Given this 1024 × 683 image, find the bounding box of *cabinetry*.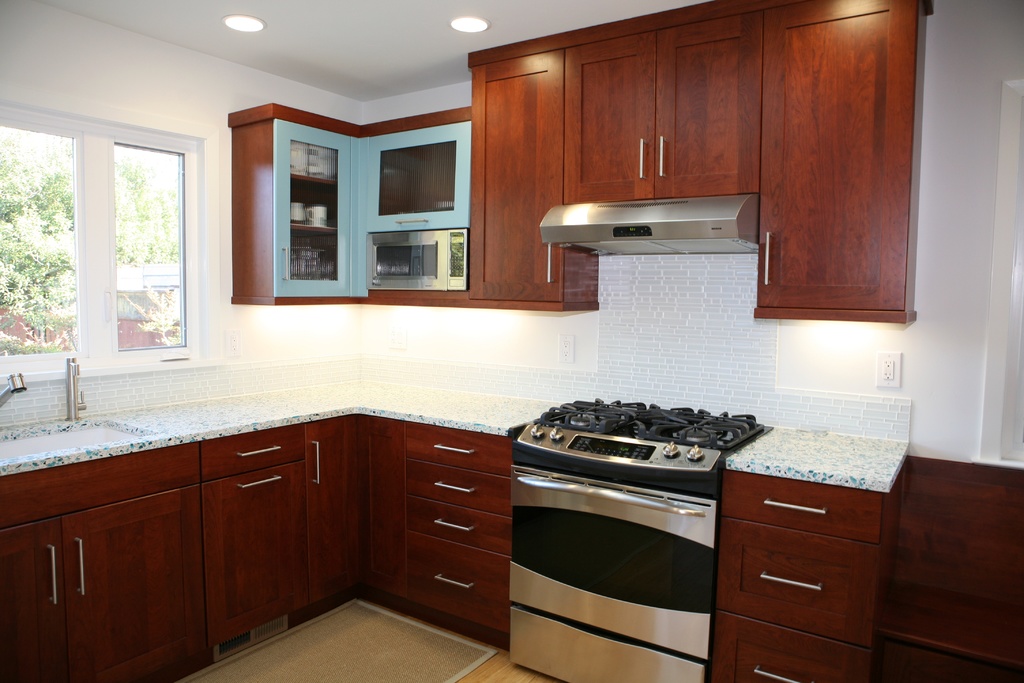
<region>711, 466, 917, 682</region>.
